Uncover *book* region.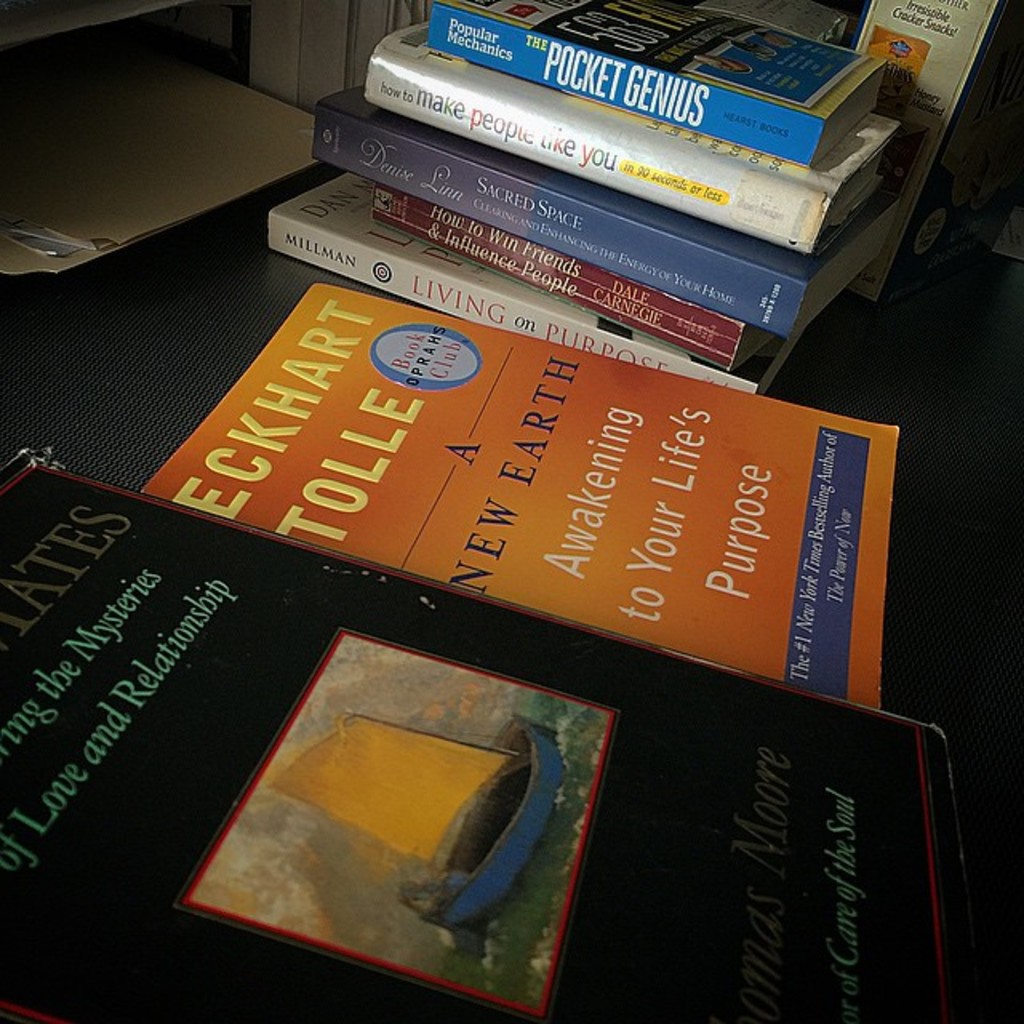
Uncovered: box(435, 0, 882, 150).
